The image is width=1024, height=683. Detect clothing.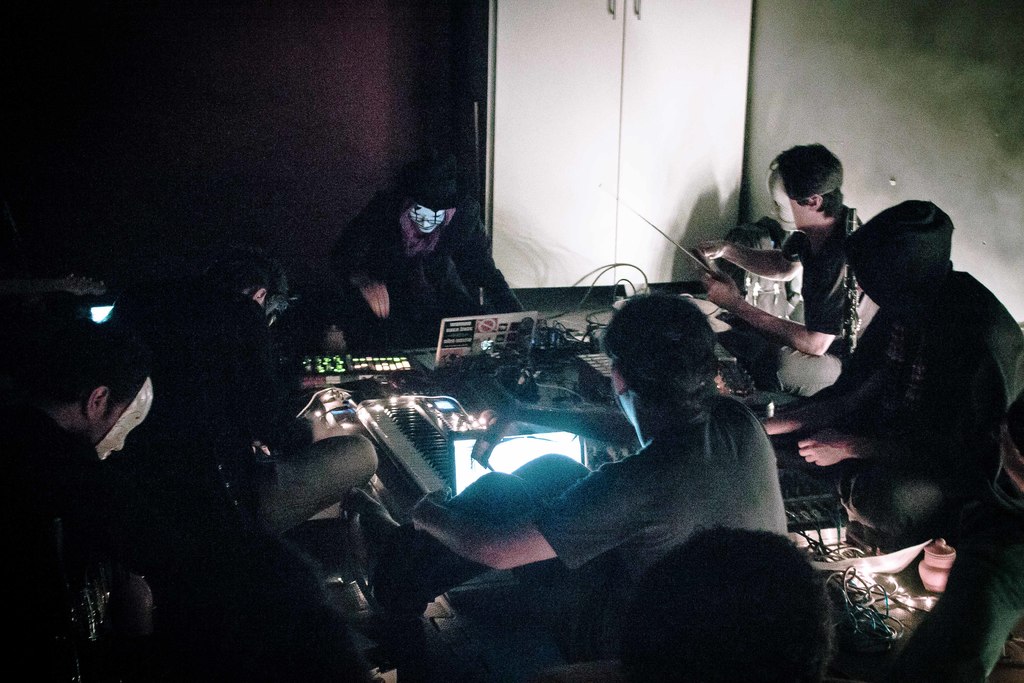
Detection: (319, 210, 537, 361).
